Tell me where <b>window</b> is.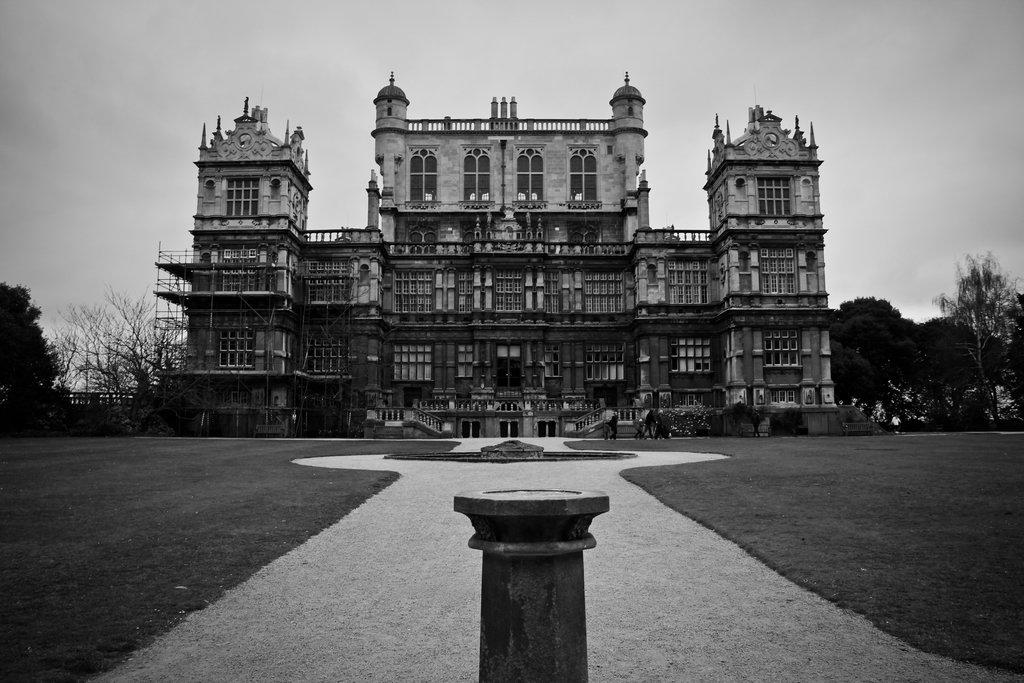
<b>window</b> is at (left=389, top=273, right=435, bottom=311).
